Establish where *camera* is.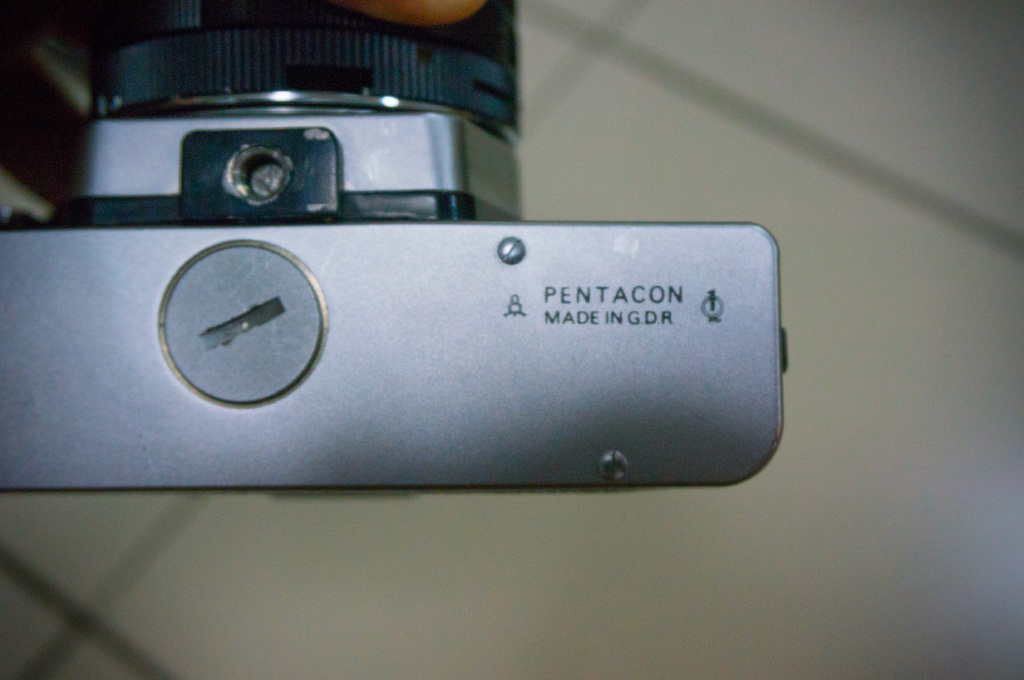
Established at <bbox>0, 0, 787, 496</bbox>.
